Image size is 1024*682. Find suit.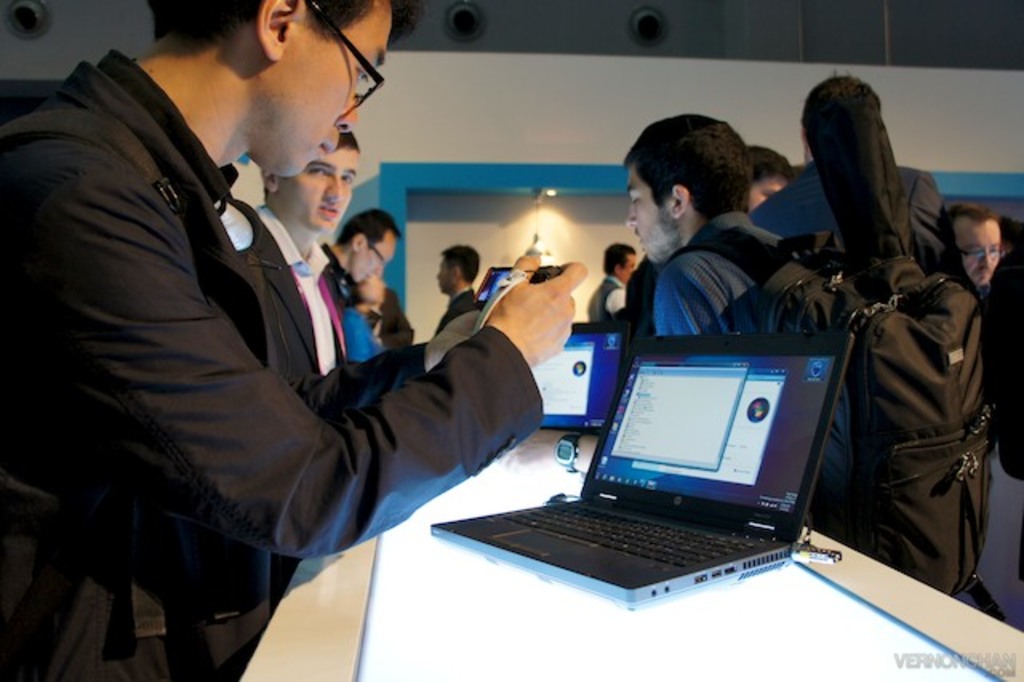
[left=197, top=199, right=358, bottom=680].
